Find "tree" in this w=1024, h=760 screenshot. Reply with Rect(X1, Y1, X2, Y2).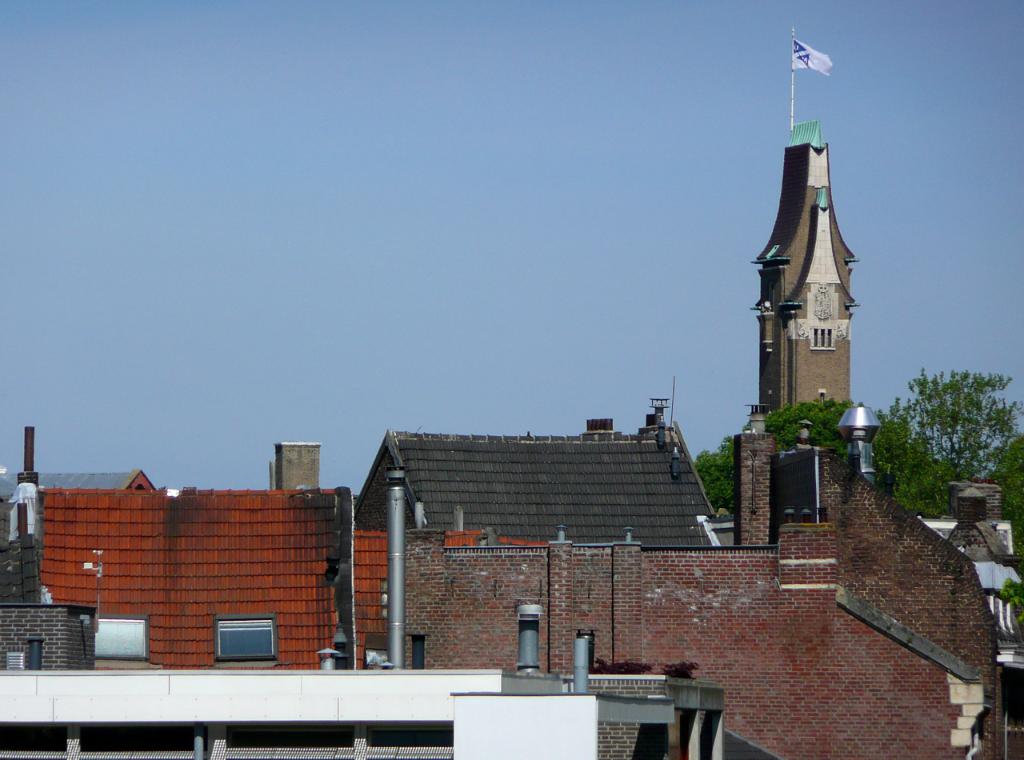
Rect(690, 397, 959, 544).
